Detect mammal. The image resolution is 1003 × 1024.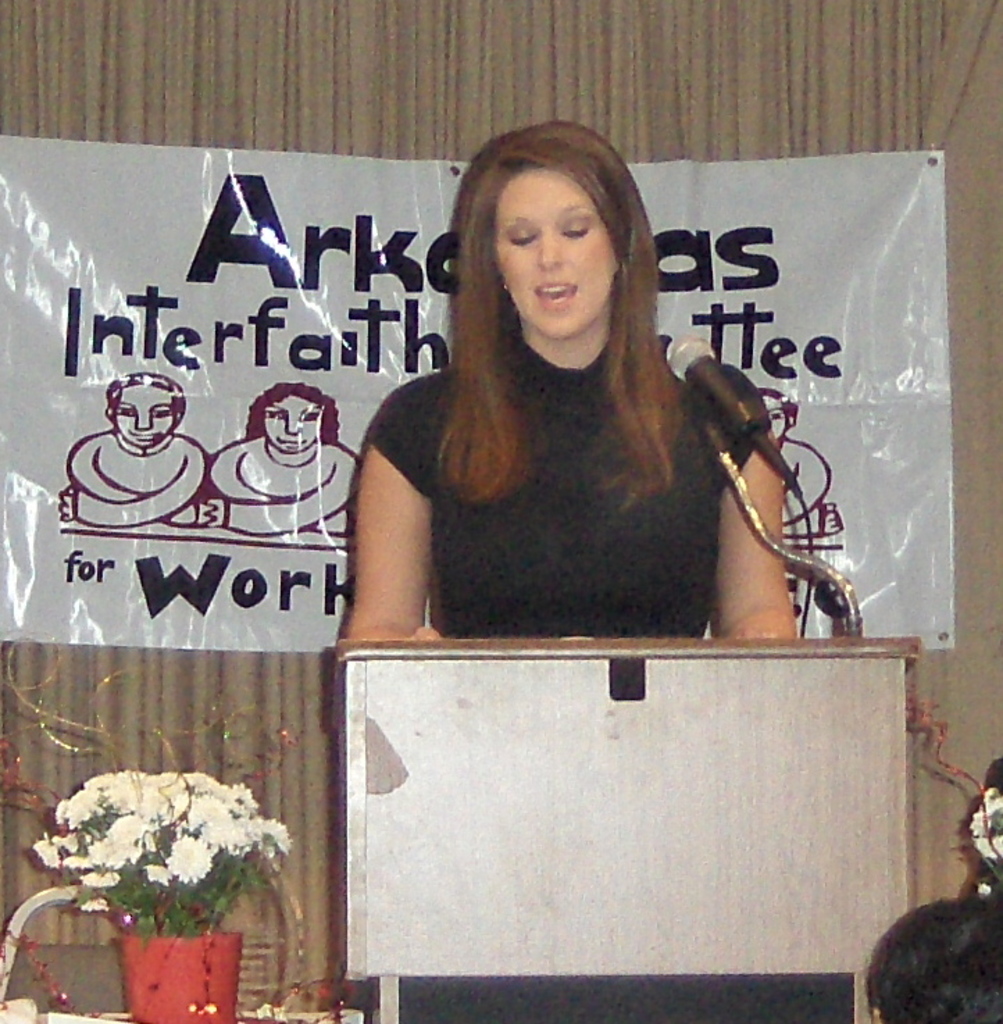
(left=864, top=893, right=1002, bottom=1023).
